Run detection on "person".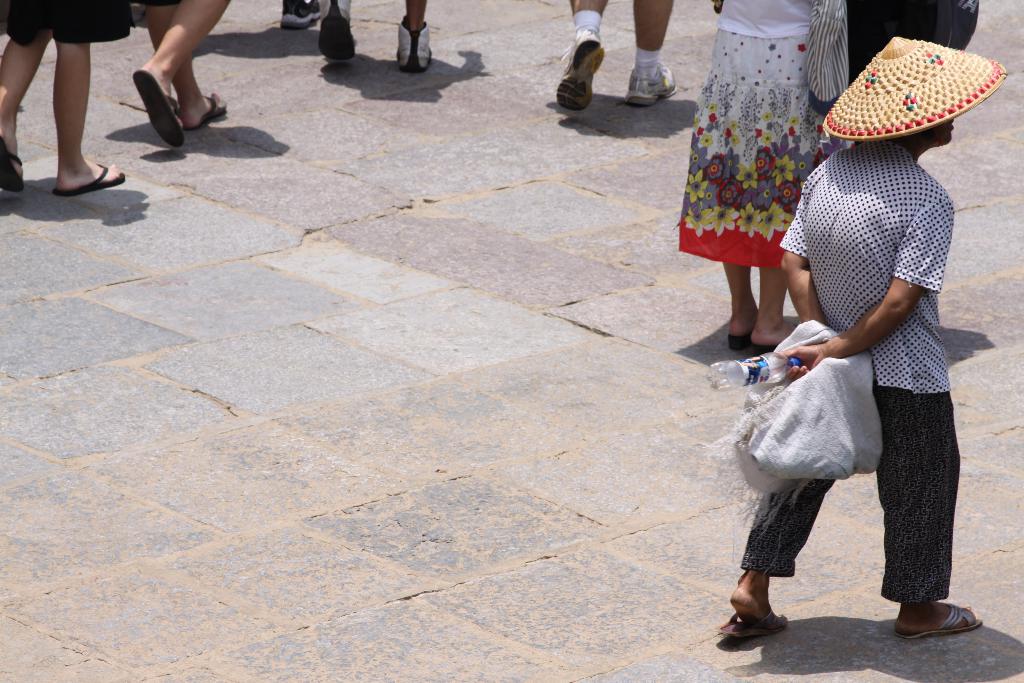
Result: {"left": 282, "top": 0, "right": 322, "bottom": 31}.
